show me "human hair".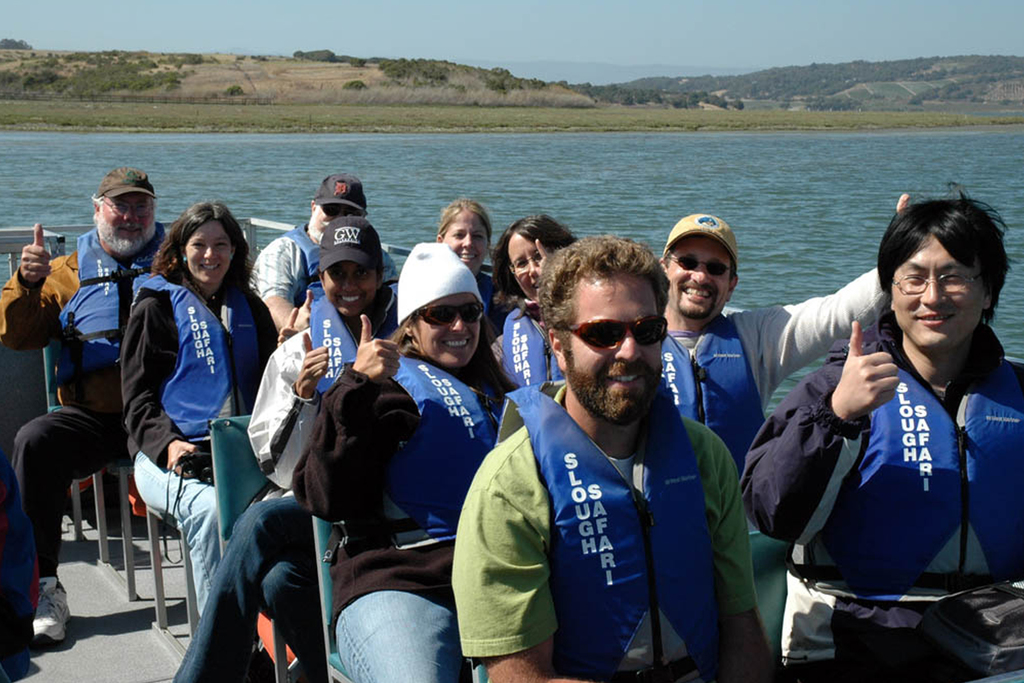
"human hair" is here: bbox=(146, 190, 234, 291).
